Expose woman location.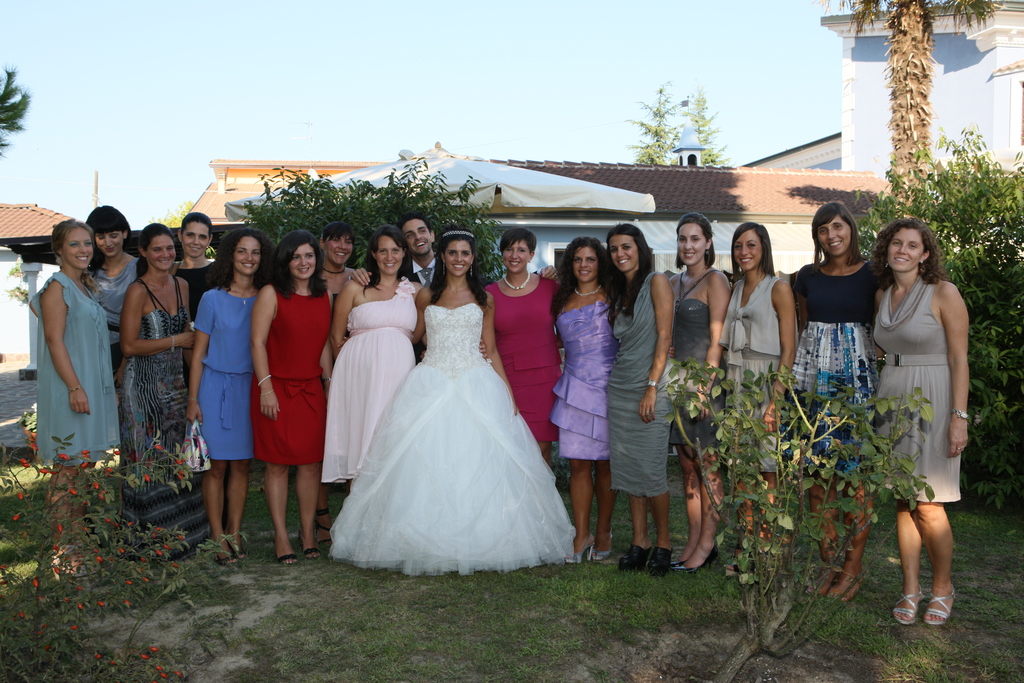
Exposed at region(32, 218, 127, 528).
